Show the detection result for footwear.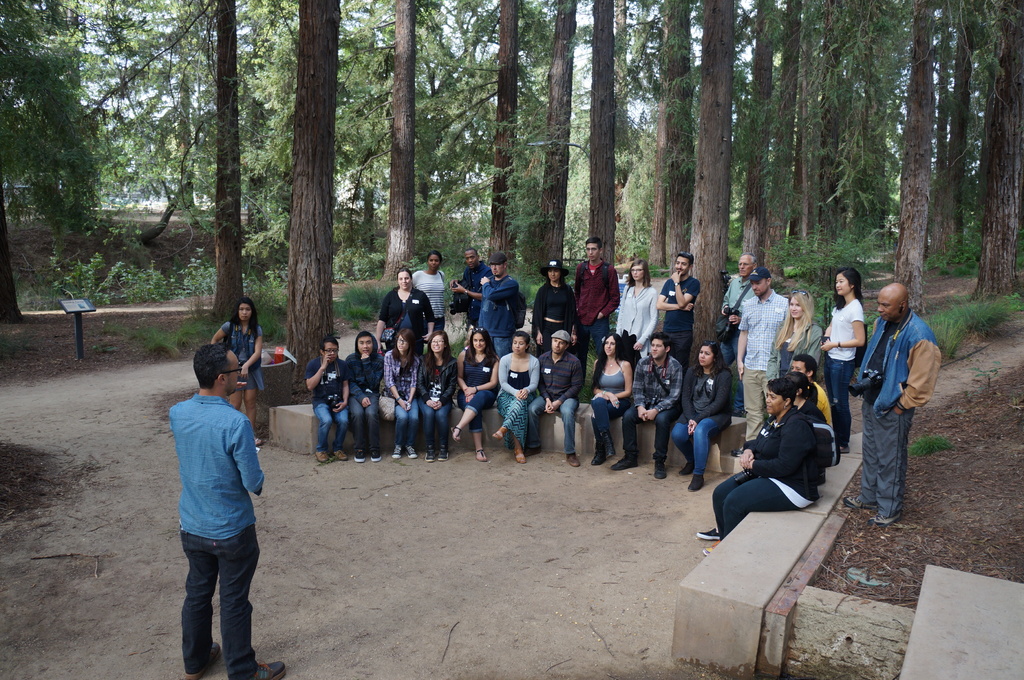
left=313, top=447, right=328, bottom=462.
